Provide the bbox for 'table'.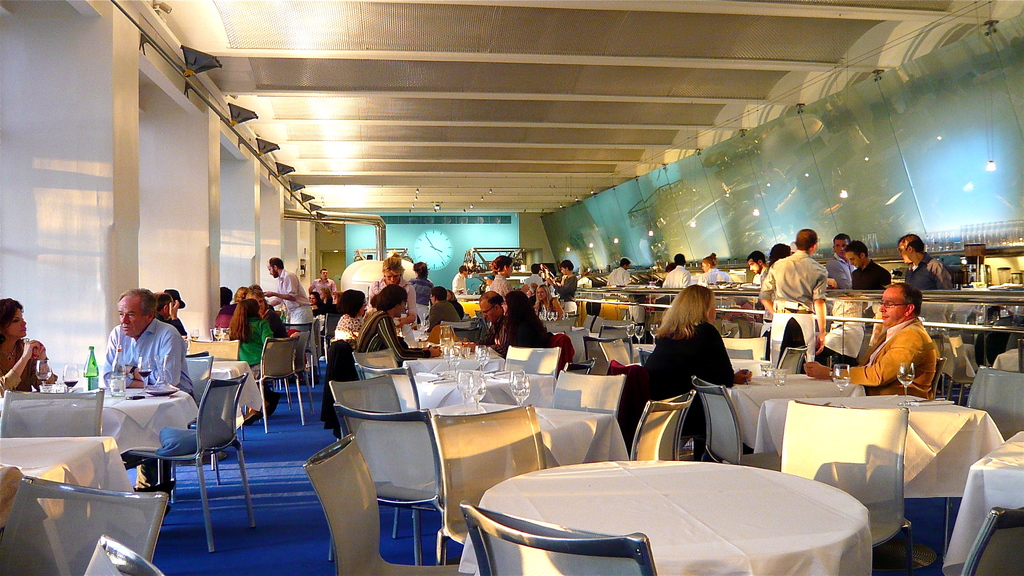
[745,390,997,575].
